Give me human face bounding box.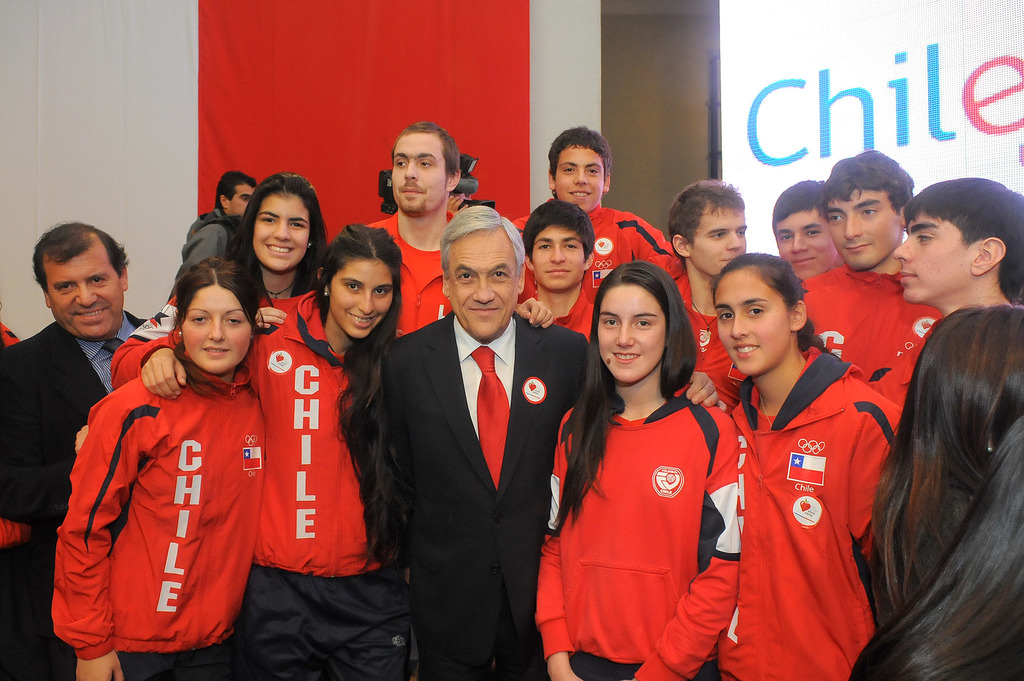
<bbox>598, 282, 670, 382</bbox>.
